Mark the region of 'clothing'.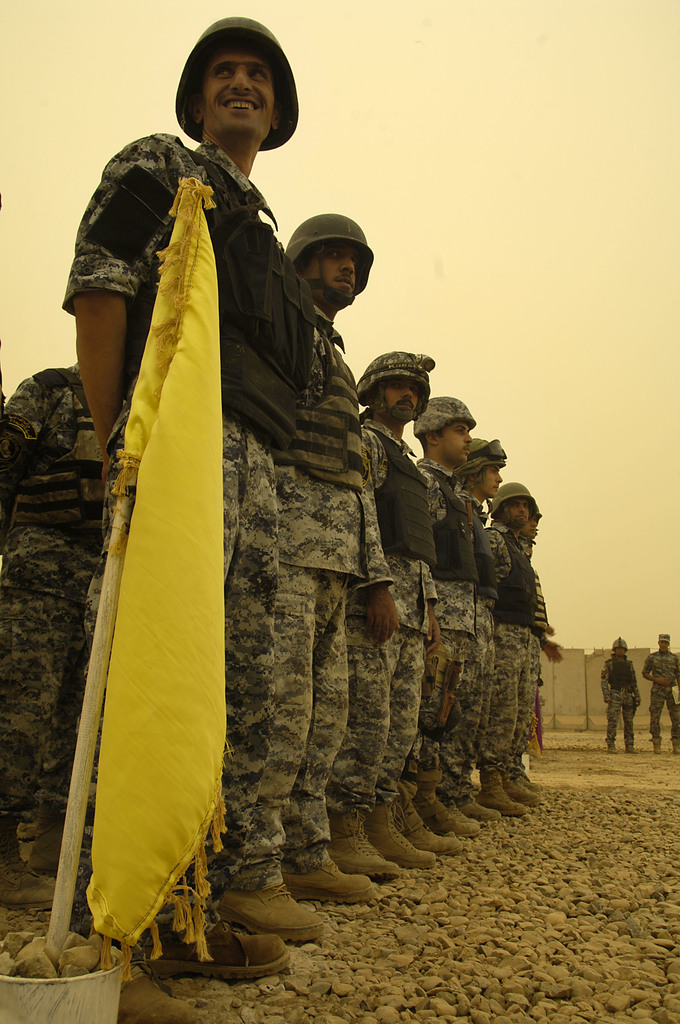
Region: crop(642, 650, 679, 753).
